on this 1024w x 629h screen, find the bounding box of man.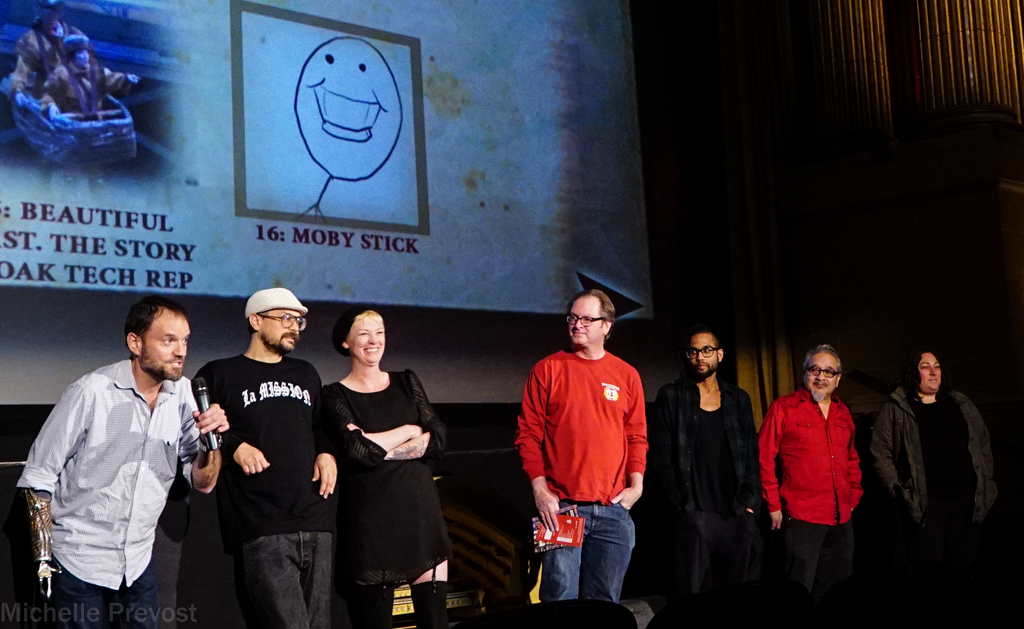
Bounding box: 758/341/865/620.
